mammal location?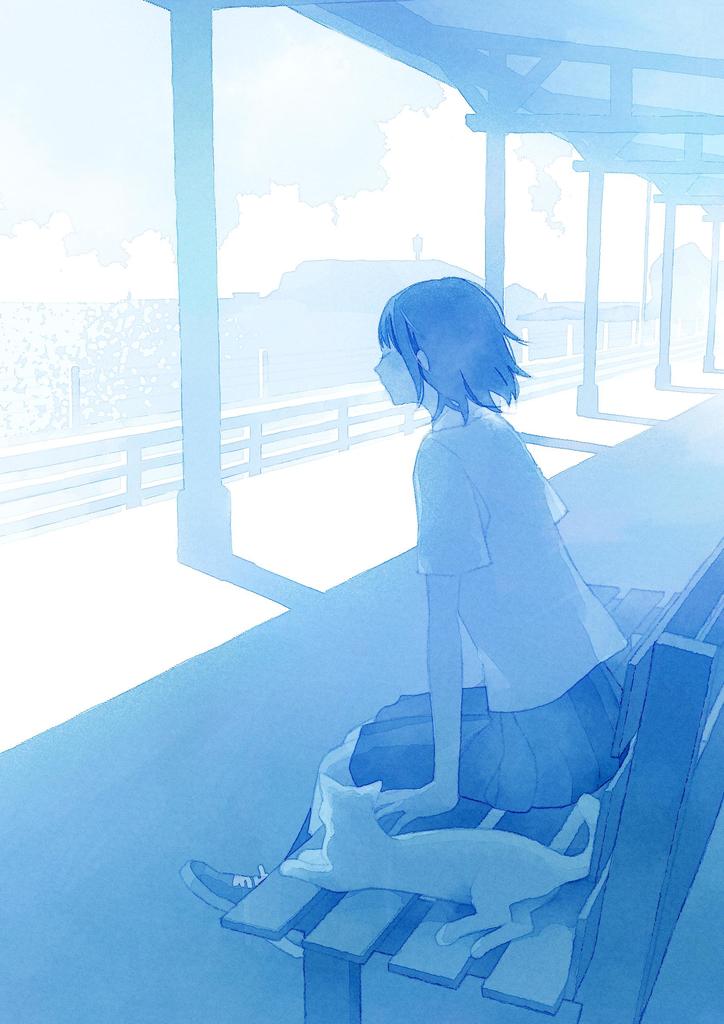
select_region(275, 776, 601, 961)
